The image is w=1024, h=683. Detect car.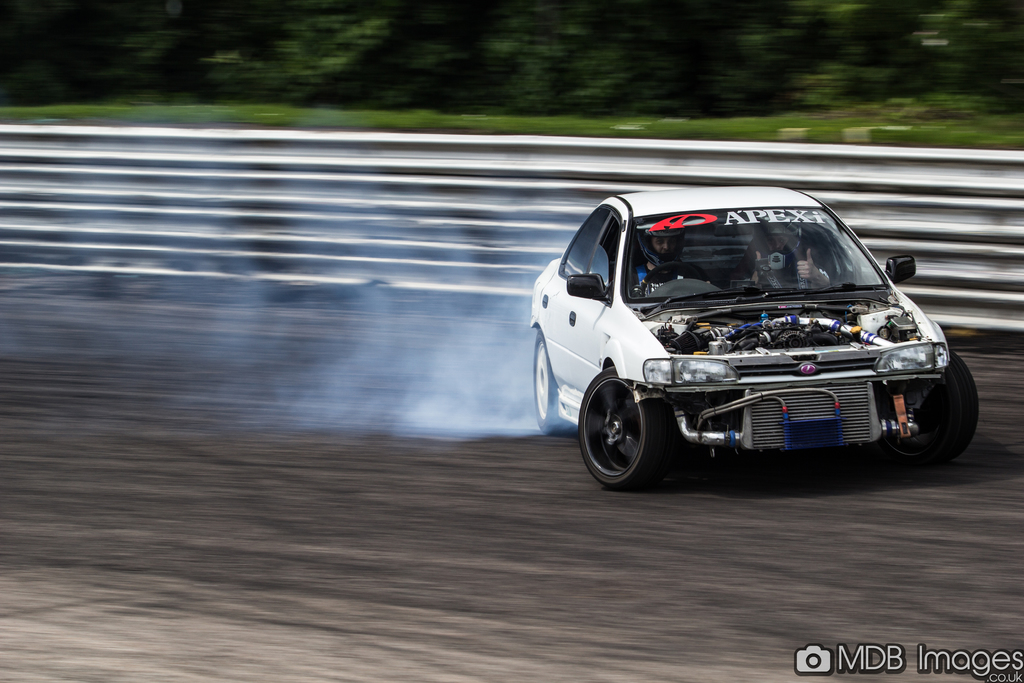
Detection: rect(538, 190, 972, 495).
